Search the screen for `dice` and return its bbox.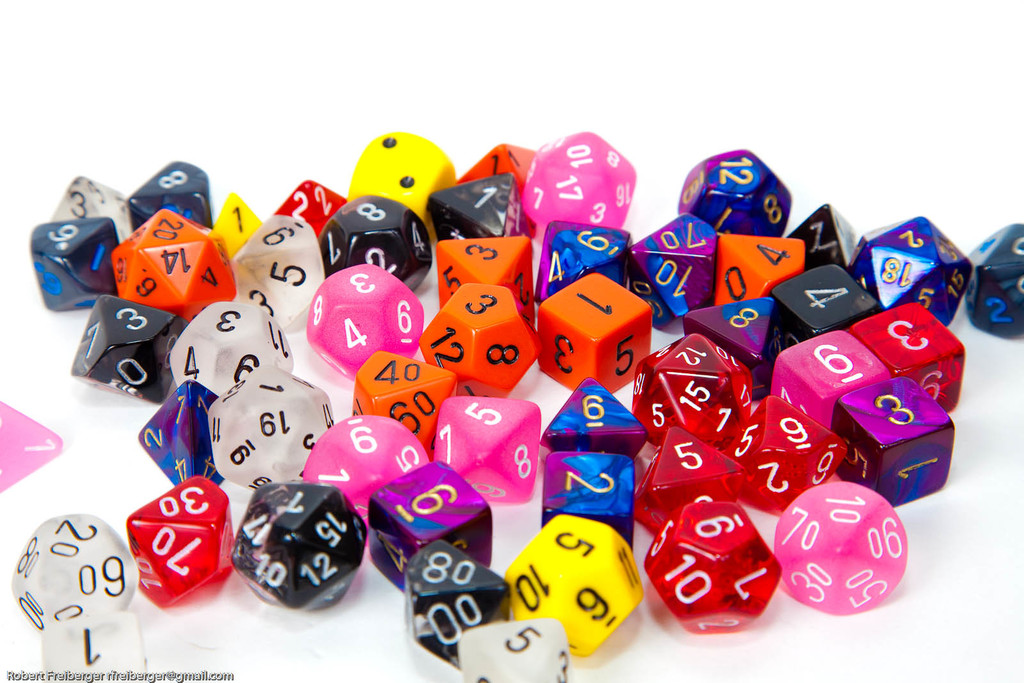
Found: (47,606,148,682).
